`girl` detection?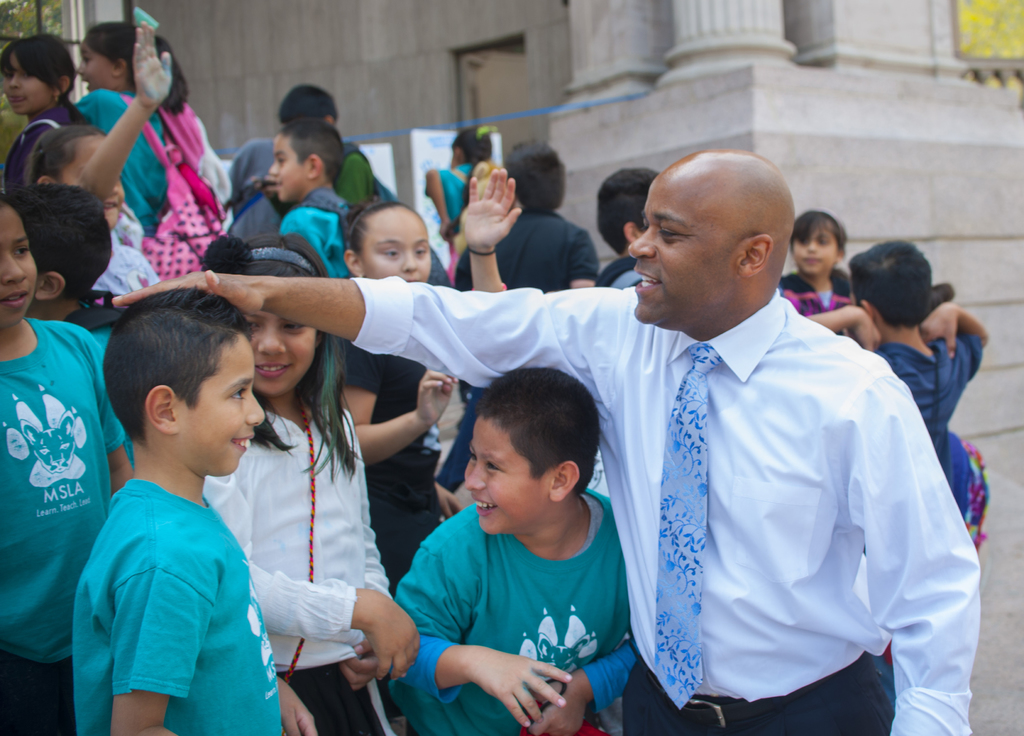
[left=778, top=209, right=857, bottom=334]
